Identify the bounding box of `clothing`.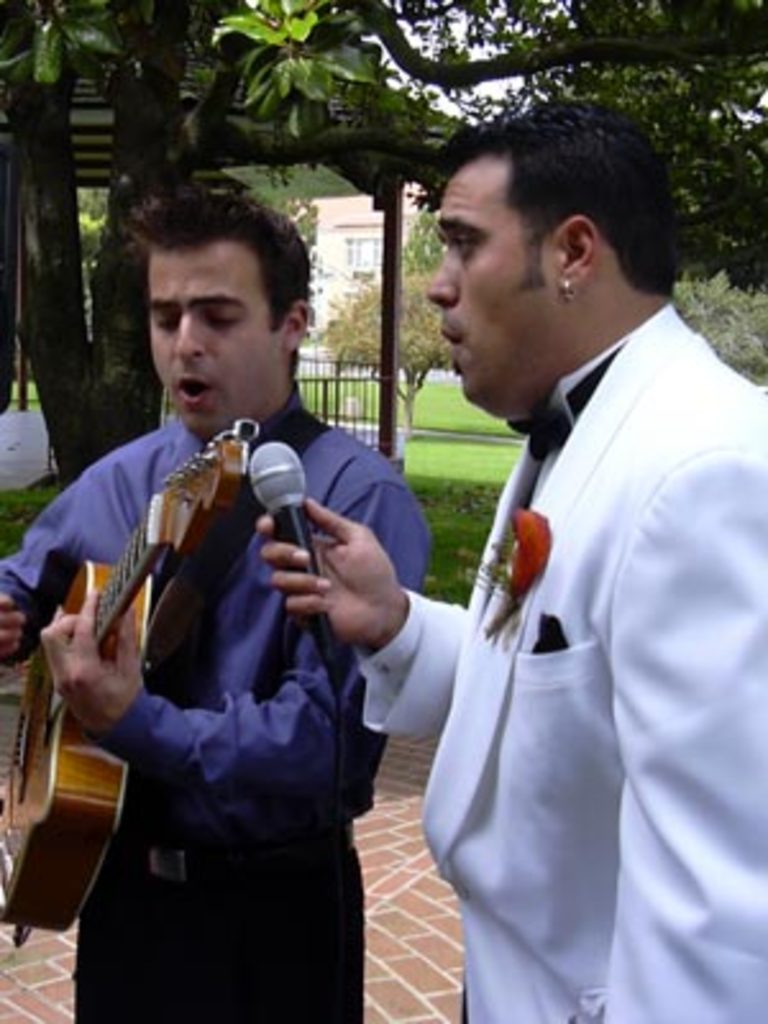
0/381/422/1021.
